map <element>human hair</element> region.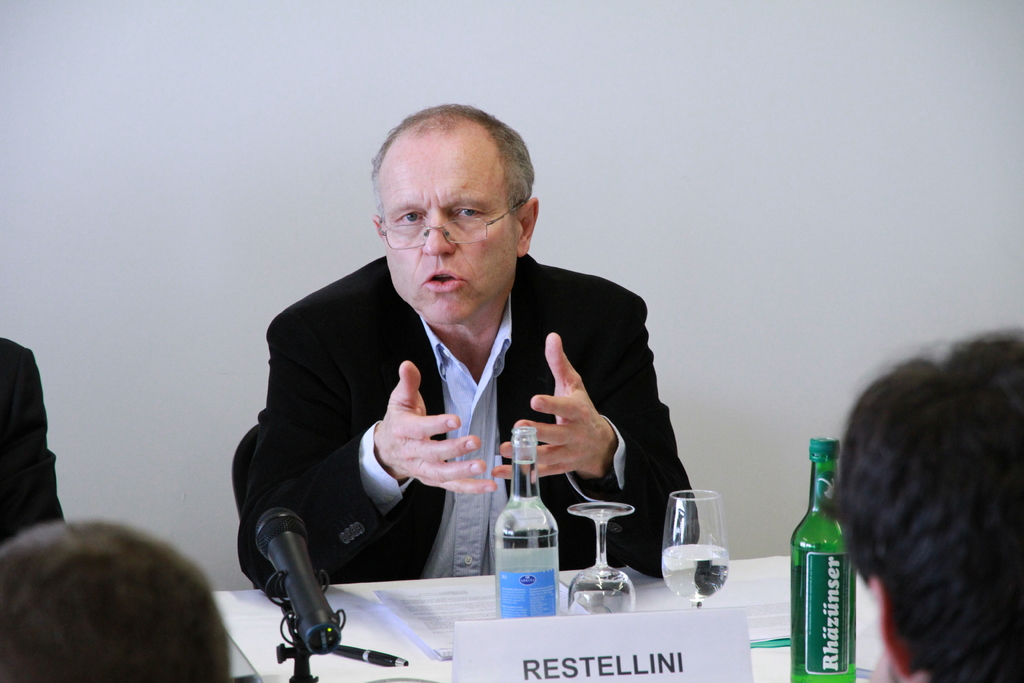
Mapped to [x1=366, y1=101, x2=534, y2=218].
